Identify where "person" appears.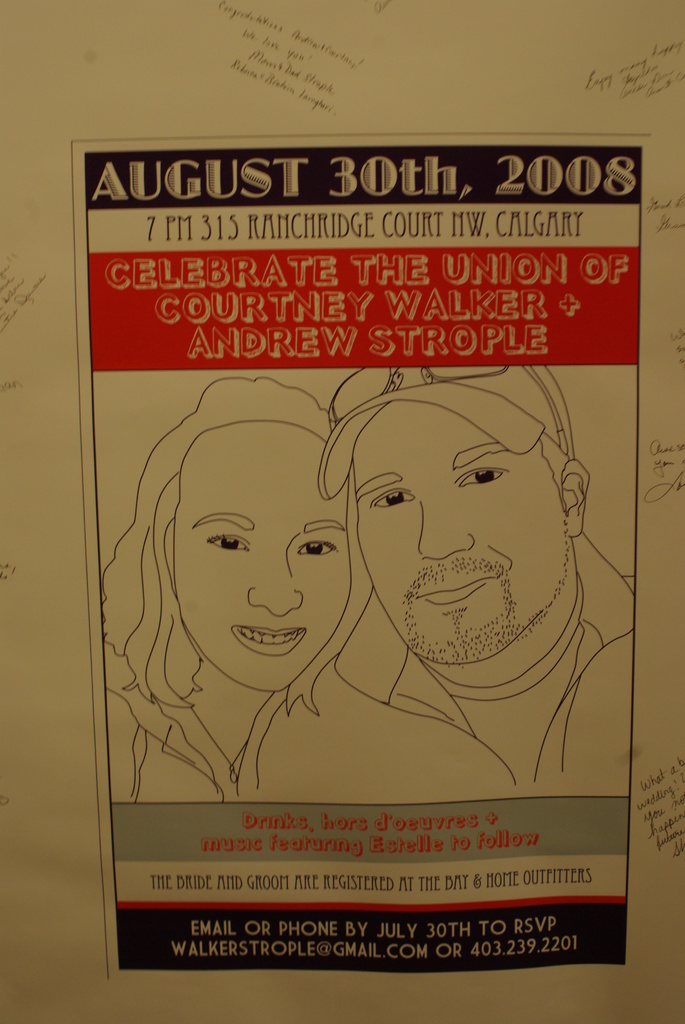
Appears at 102, 379, 377, 806.
